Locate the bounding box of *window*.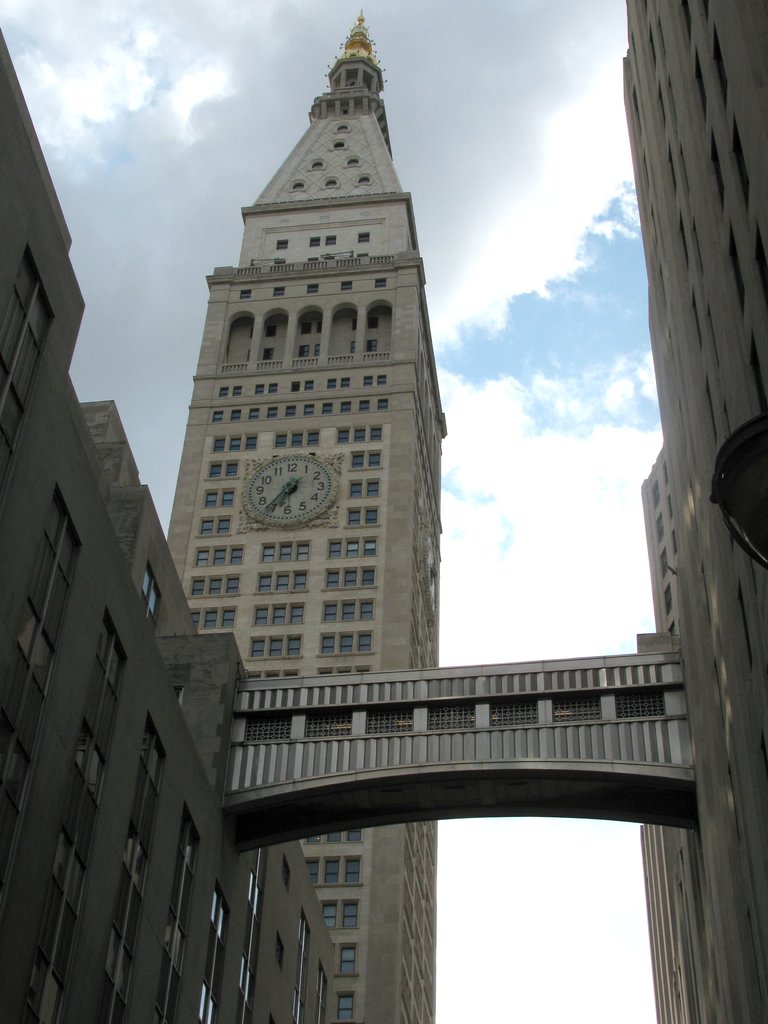
Bounding box: rect(367, 316, 374, 329).
